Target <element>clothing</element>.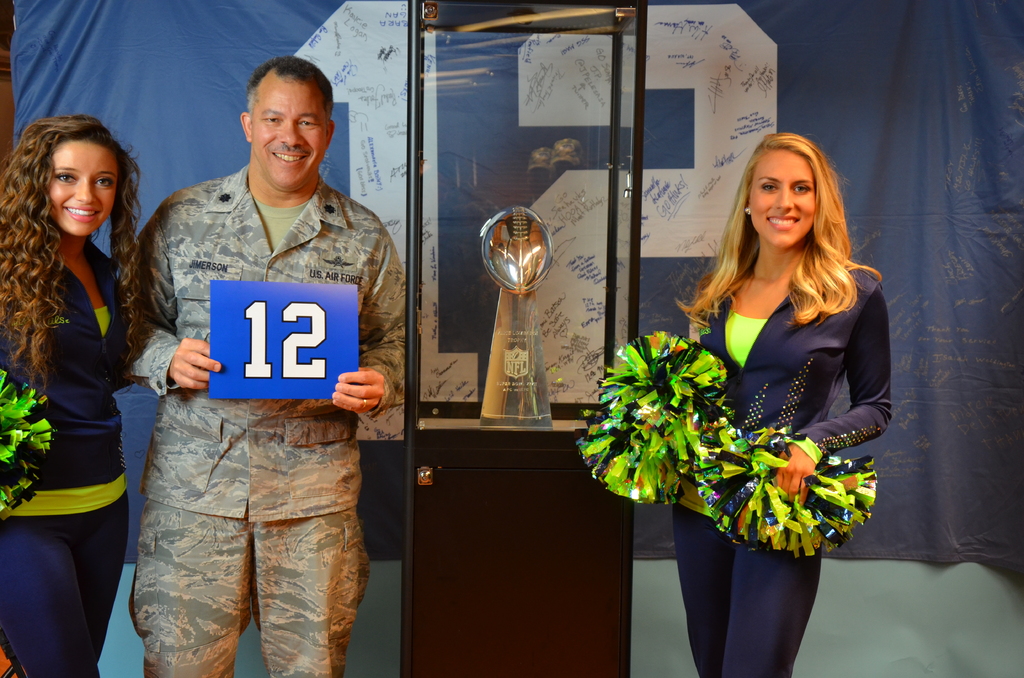
Target region: 113, 170, 429, 677.
